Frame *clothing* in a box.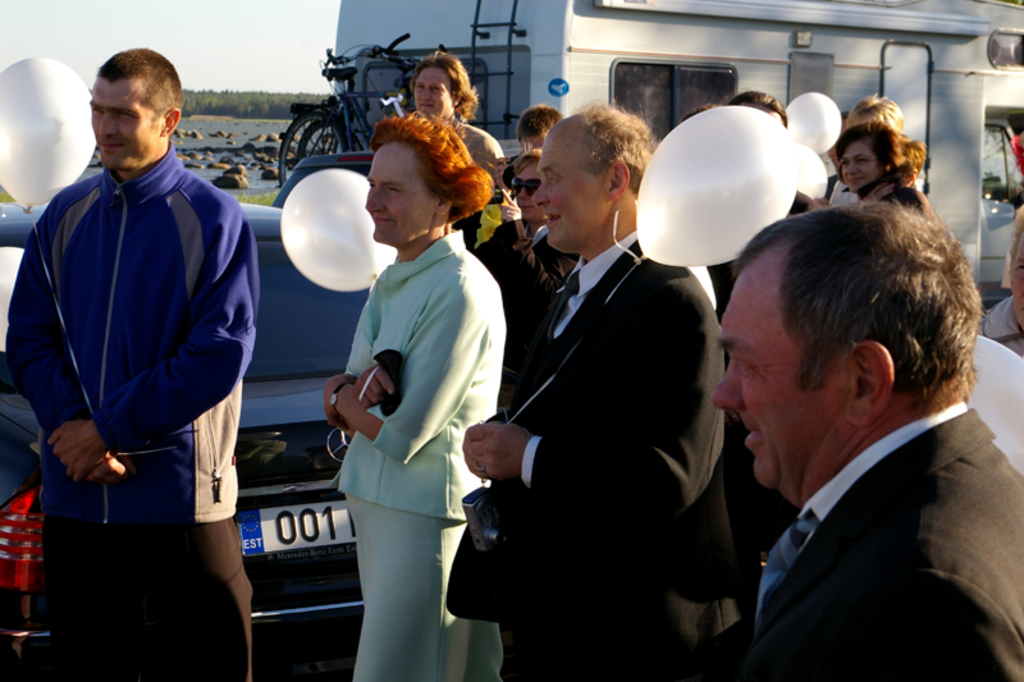
[485, 224, 579, 408].
